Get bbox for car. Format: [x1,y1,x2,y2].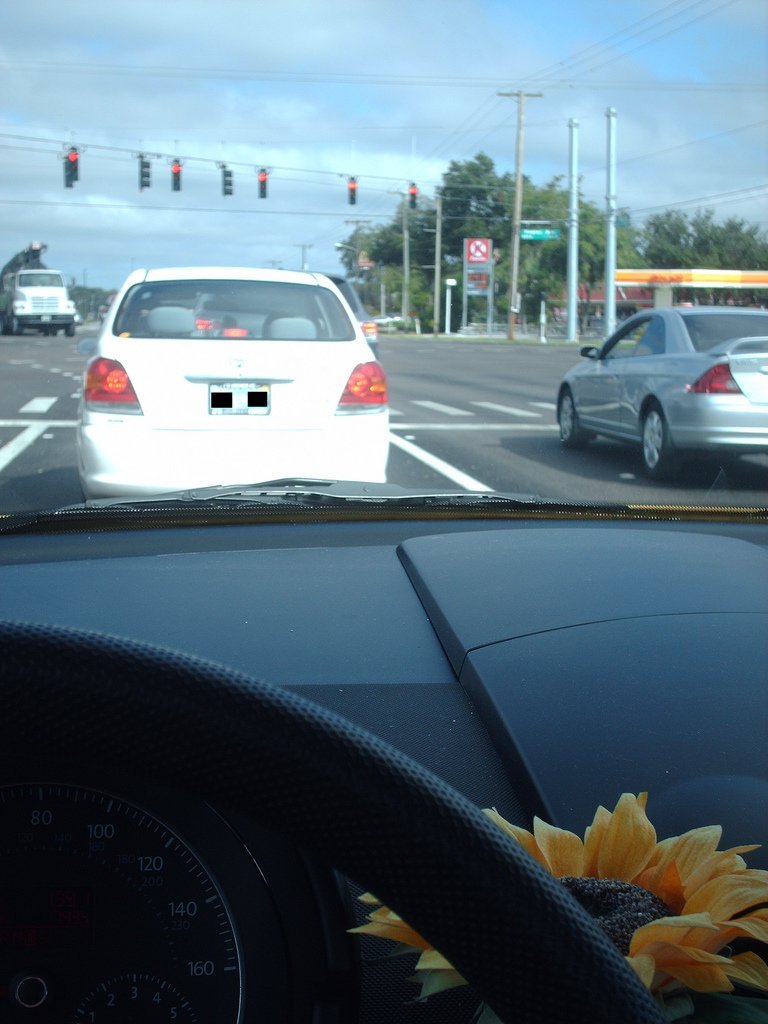
[78,268,390,497].
